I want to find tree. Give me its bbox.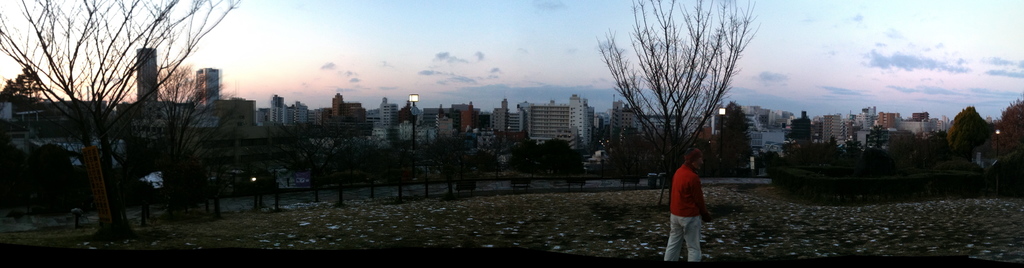
l=0, t=0, r=247, b=251.
